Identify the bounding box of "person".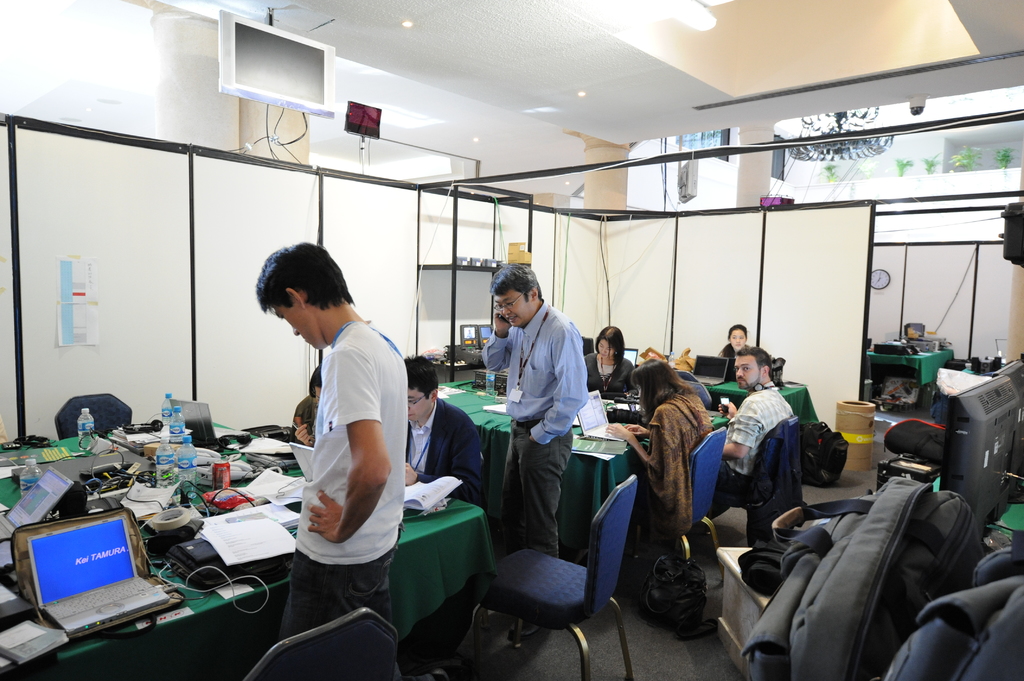
(left=703, top=346, right=793, bottom=512).
